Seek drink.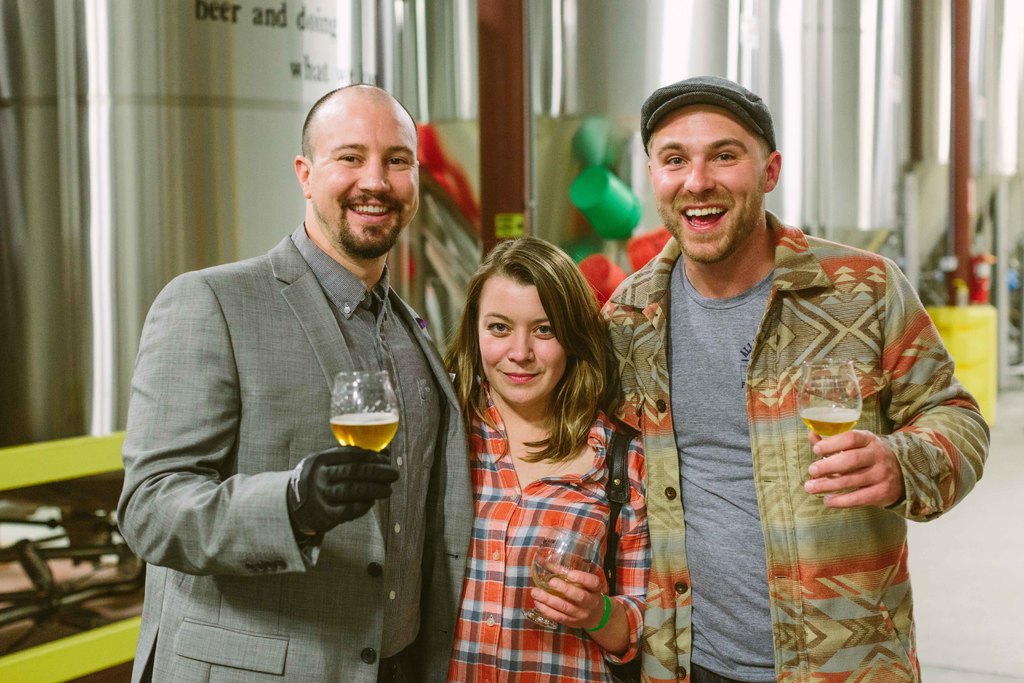
329/411/396/452.
